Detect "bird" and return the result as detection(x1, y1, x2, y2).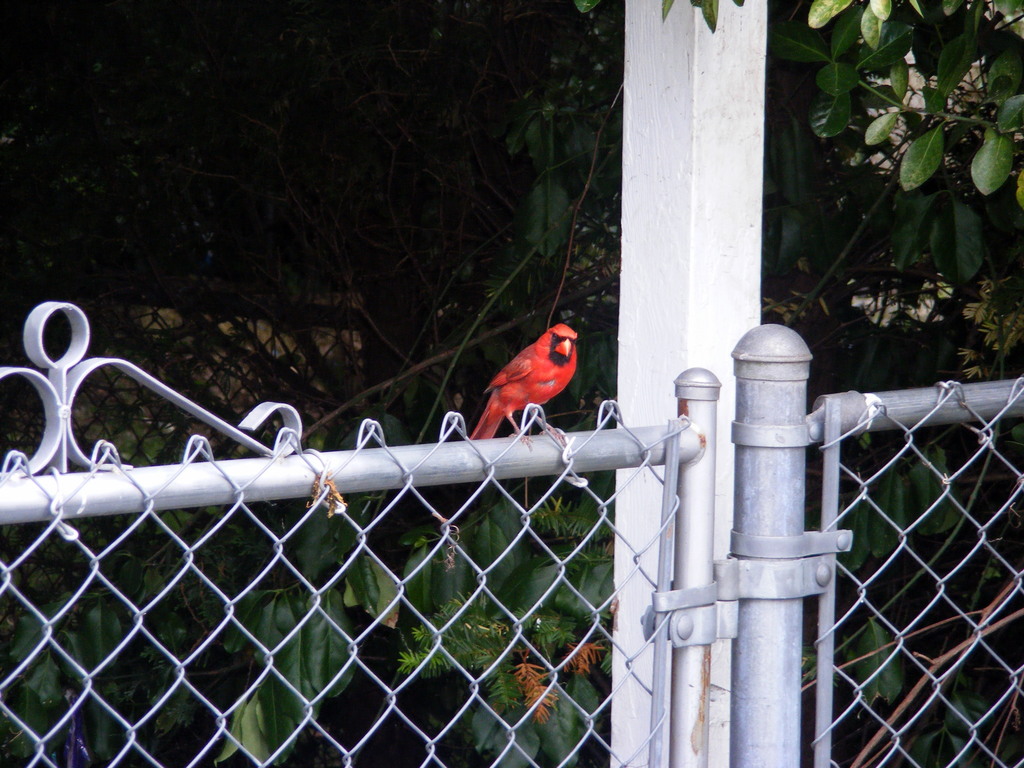
detection(461, 317, 588, 454).
